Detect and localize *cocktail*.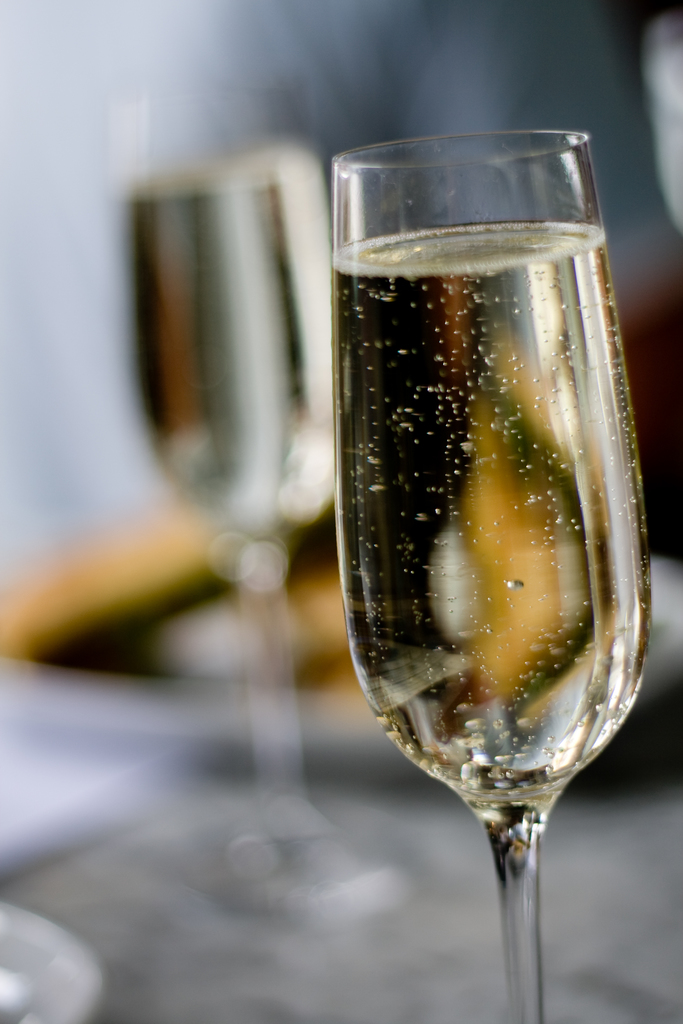
Localized at <box>331,127,652,1023</box>.
